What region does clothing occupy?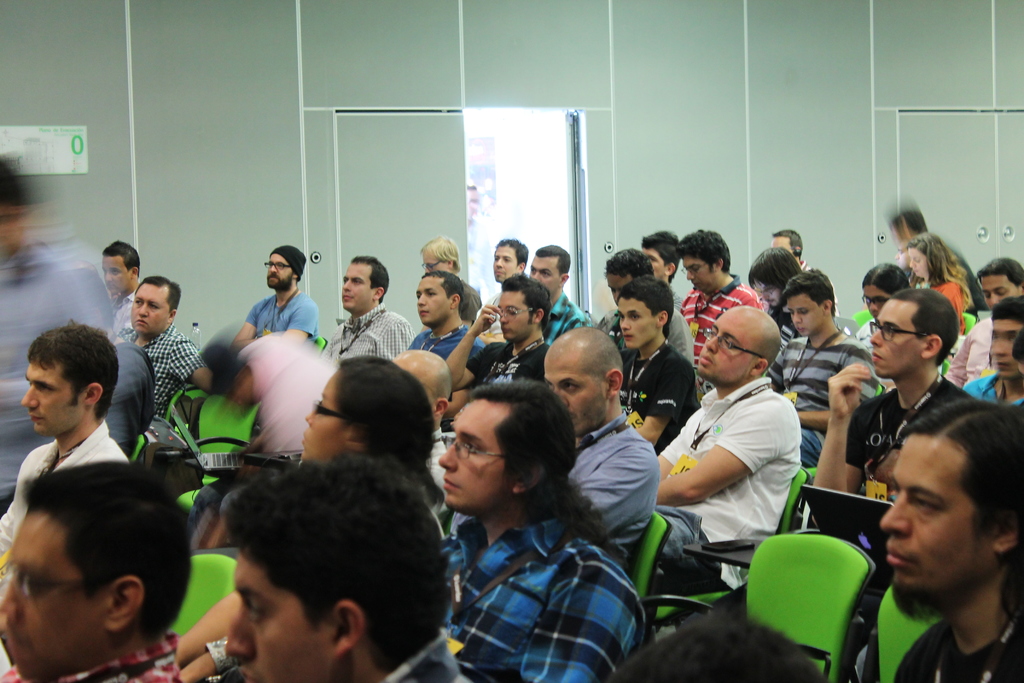
select_region(947, 315, 996, 395).
